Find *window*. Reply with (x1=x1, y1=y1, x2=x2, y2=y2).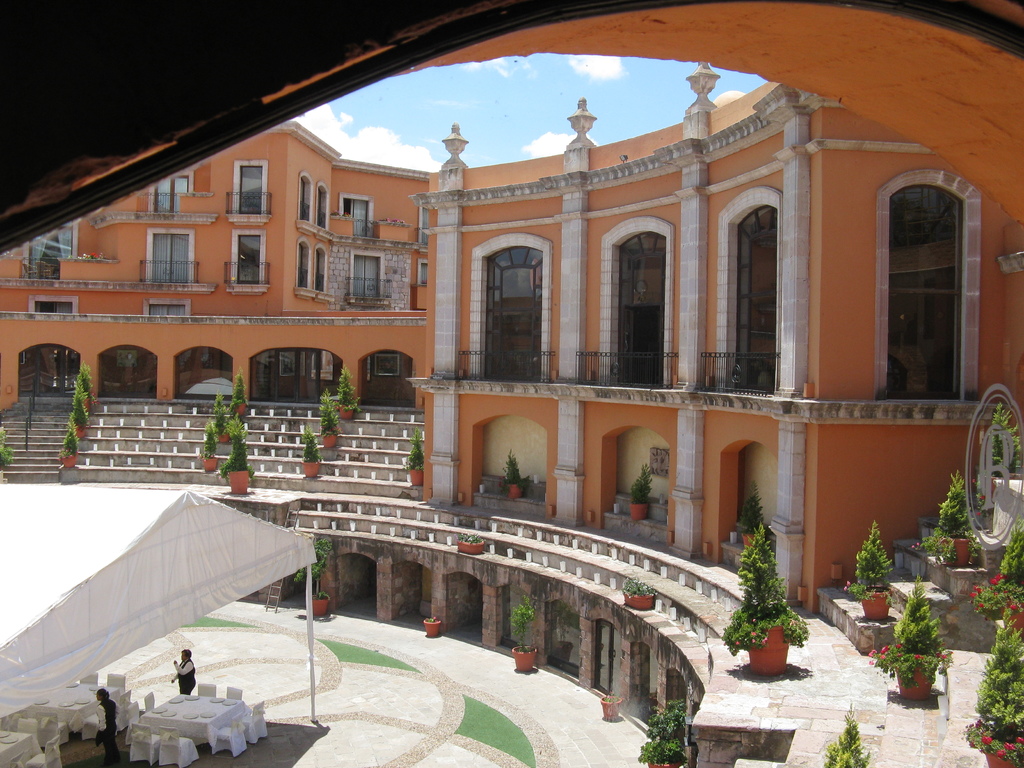
(x1=615, y1=236, x2=667, y2=385).
